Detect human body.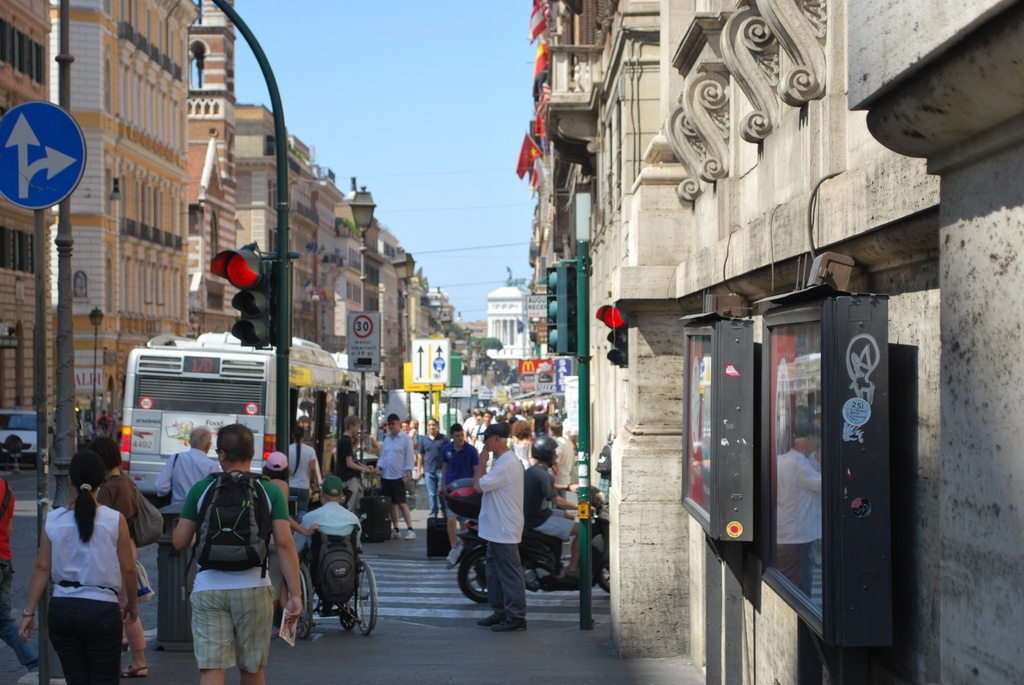
Detected at region(291, 510, 353, 643).
